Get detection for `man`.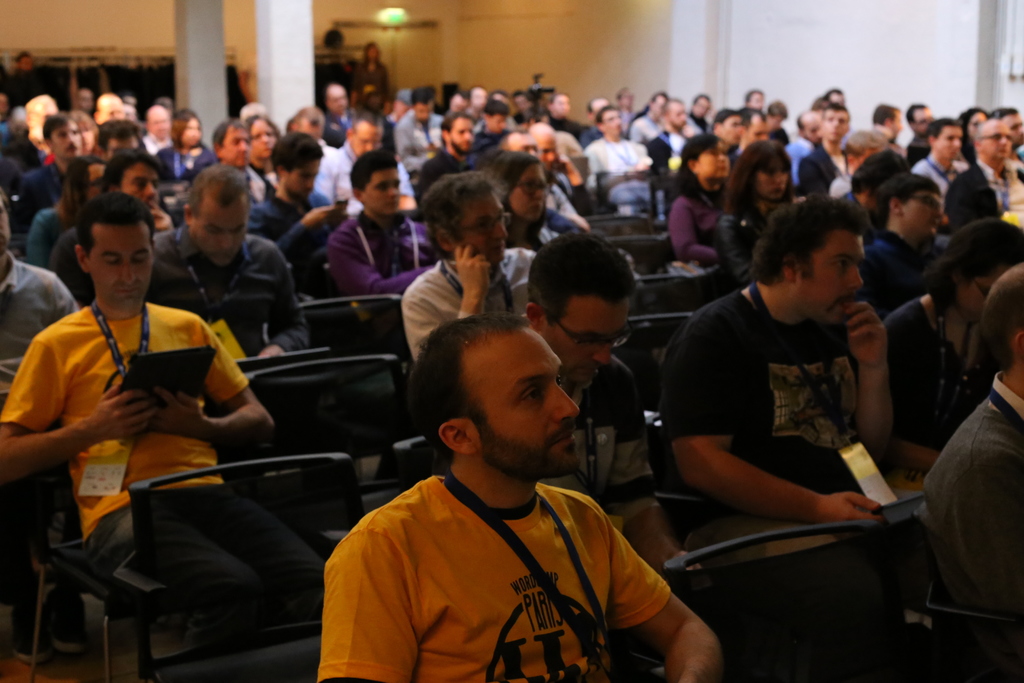
Detection: box(321, 146, 432, 306).
